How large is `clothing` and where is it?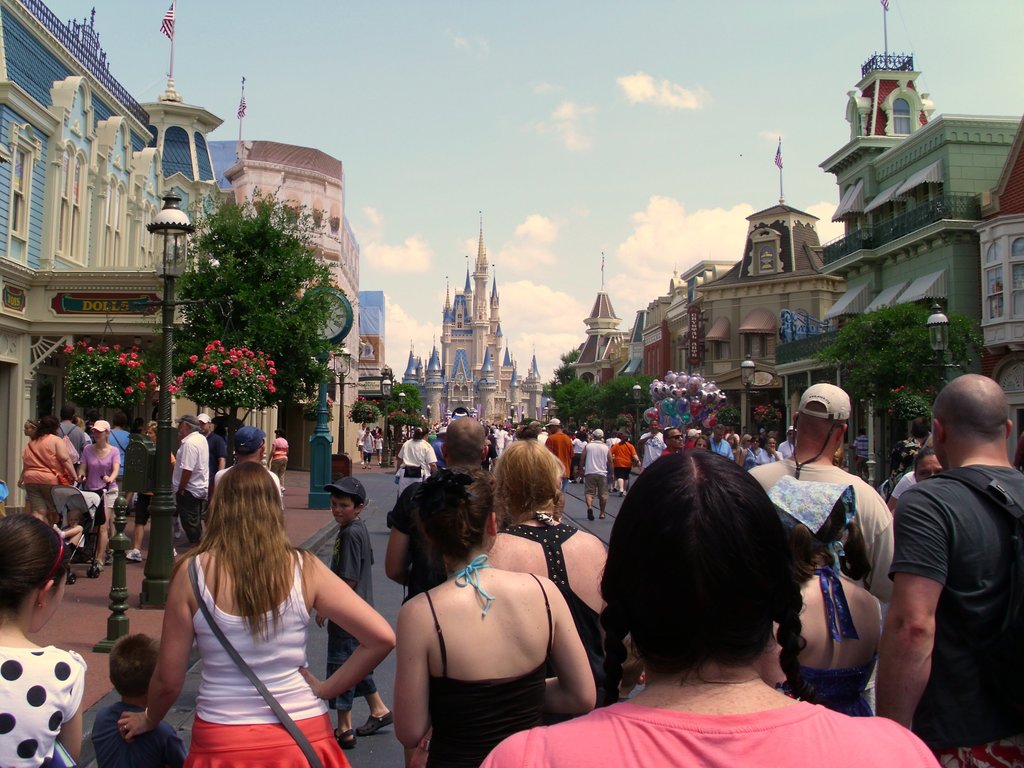
Bounding box: select_region(86, 445, 122, 490).
